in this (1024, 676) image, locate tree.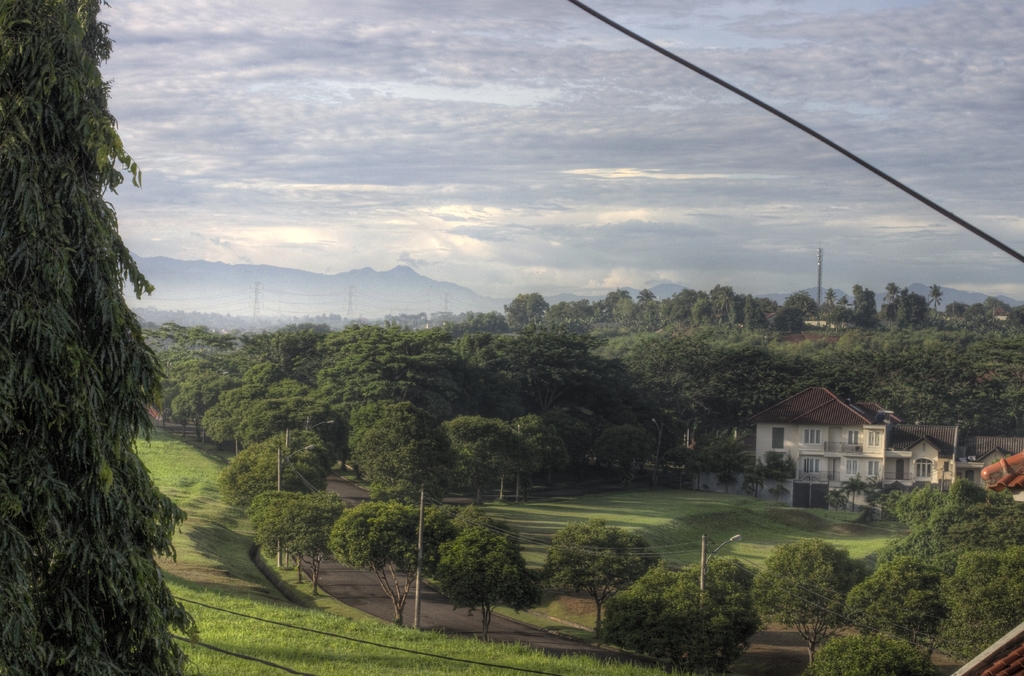
Bounding box: box(950, 504, 1023, 548).
